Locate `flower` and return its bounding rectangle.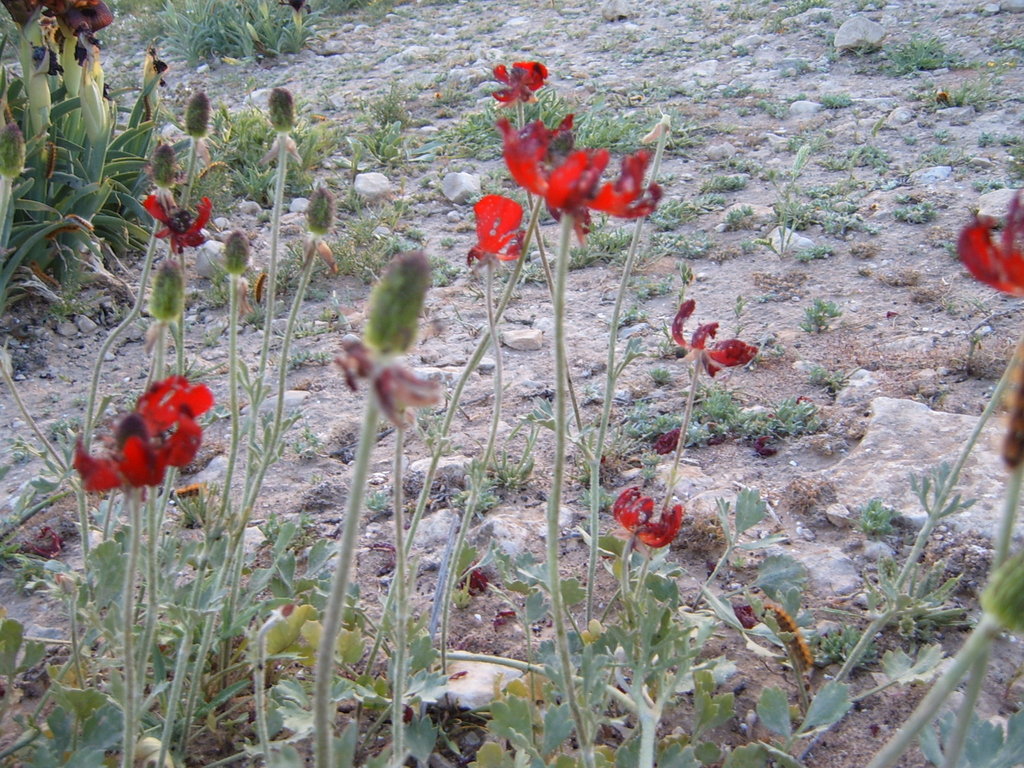
detection(58, 362, 204, 518).
